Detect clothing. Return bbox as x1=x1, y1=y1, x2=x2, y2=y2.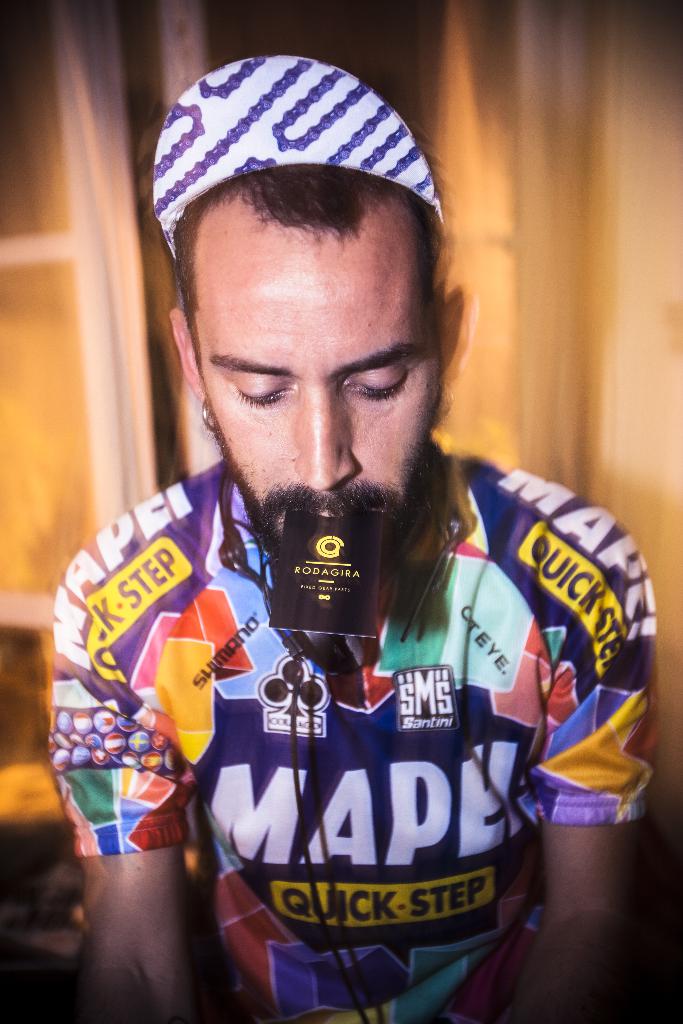
x1=70, y1=454, x2=664, y2=1023.
